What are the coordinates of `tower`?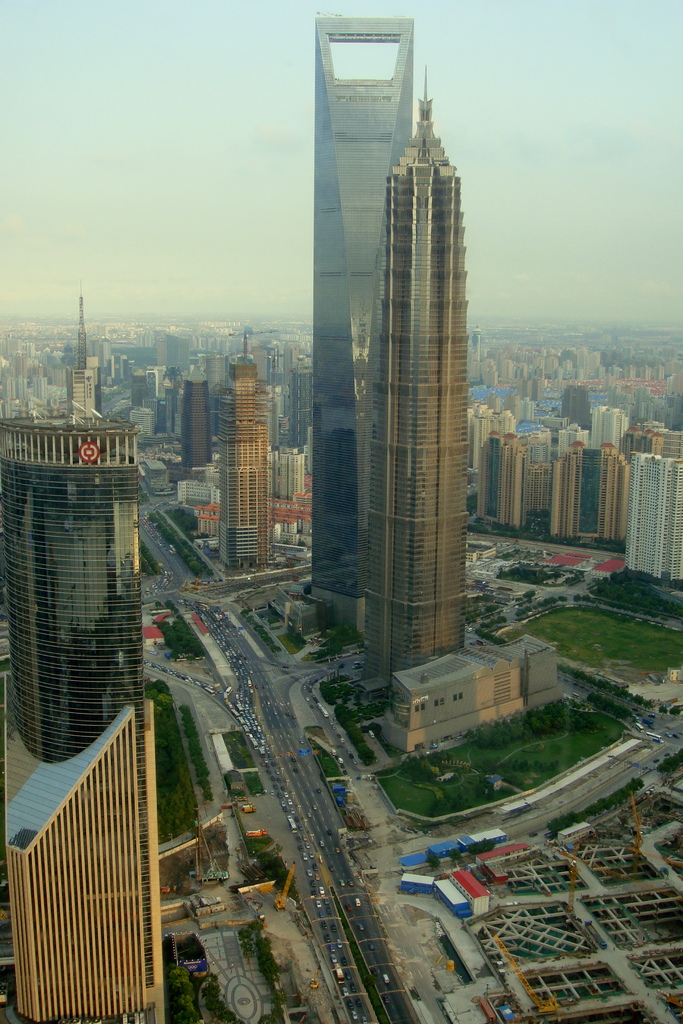
locate(626, 452, 682, 579).
